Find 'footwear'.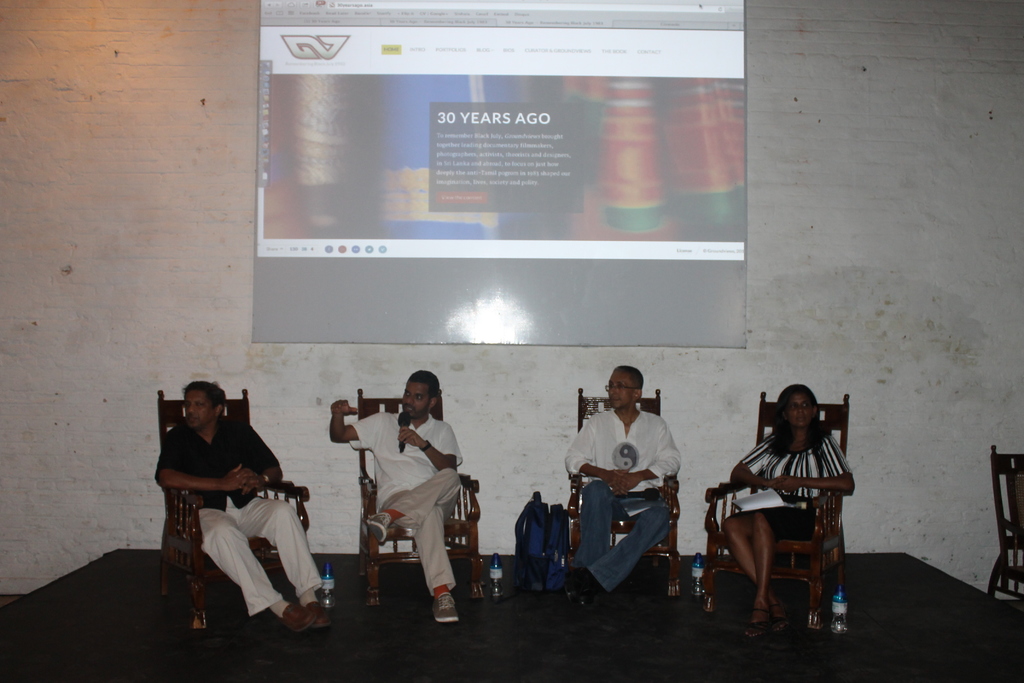
x1=771 y1=602 x2=787 y2=631.
